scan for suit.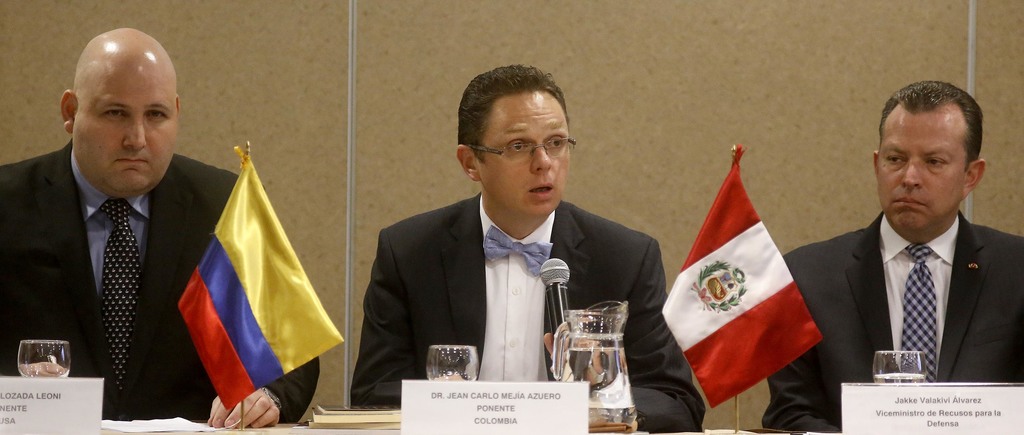
Scan result: 758, 211, 1023, 427.
